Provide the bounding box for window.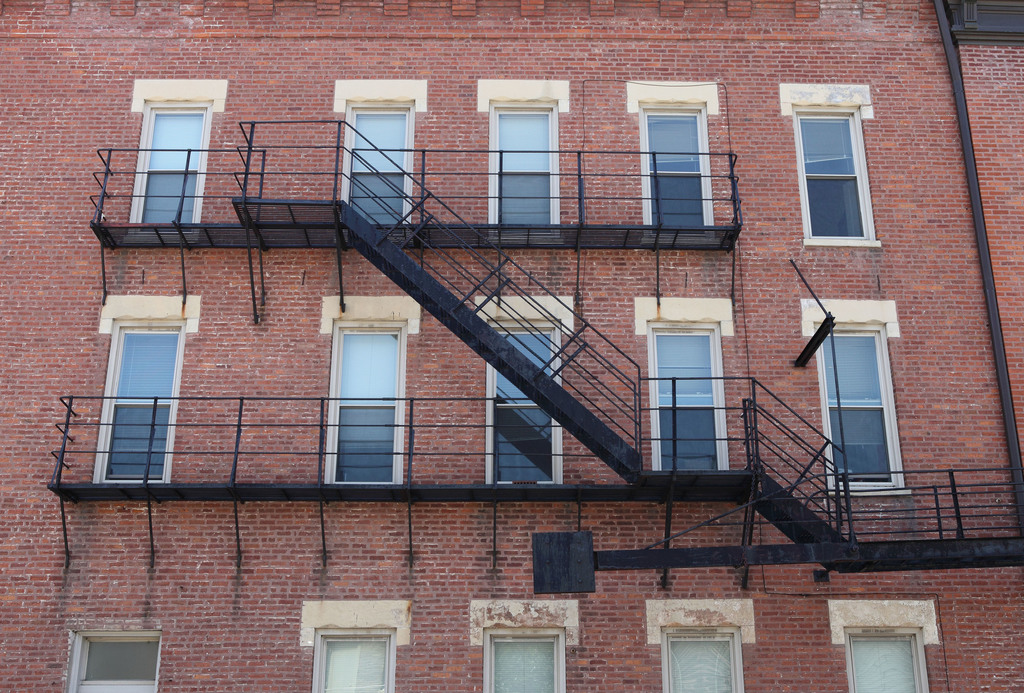
BBox(639, 296, 732, 477).
